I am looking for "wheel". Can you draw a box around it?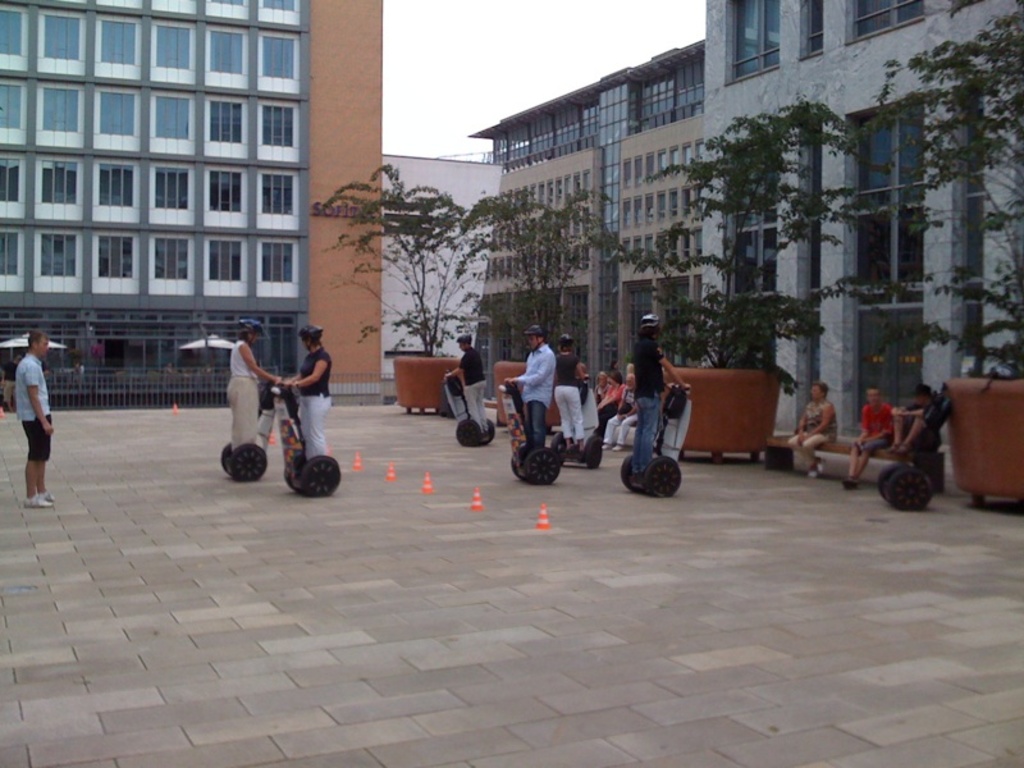
Sure, the bounding box is pyautogui.locateOnScreen(648, 456, 681, 493).
